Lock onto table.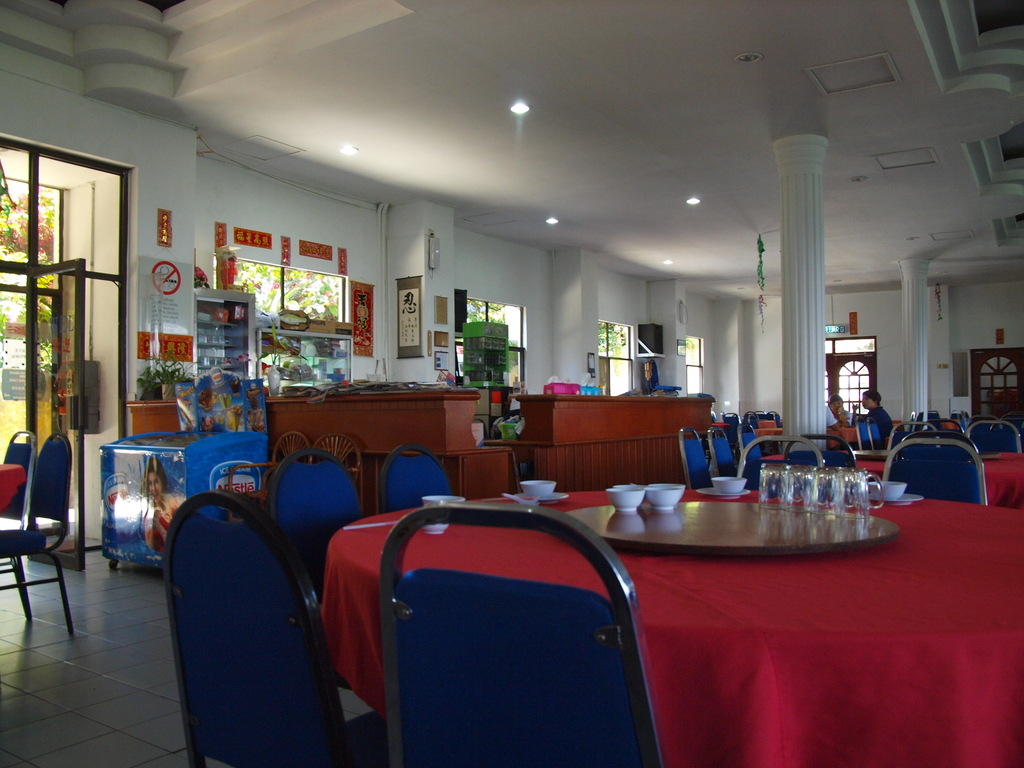
Locked: [x1=711, y1=420, x2=784, y2=461].
